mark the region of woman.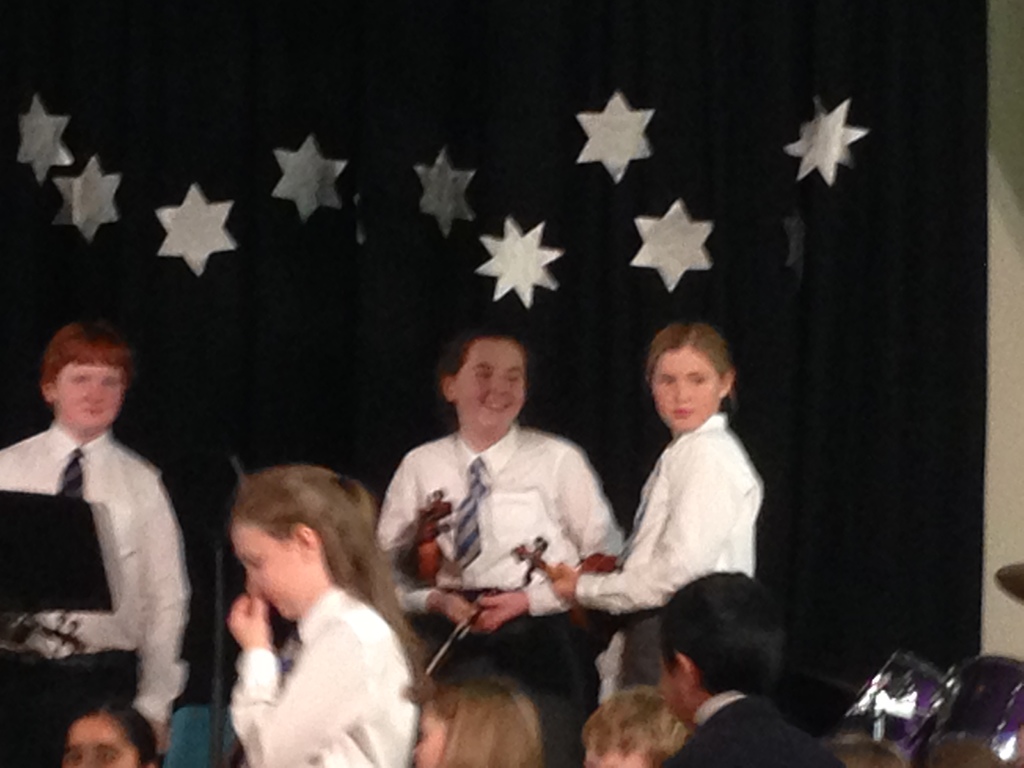
Region: pyautogui.locateOnScreen(187, 429, 442, 760).
